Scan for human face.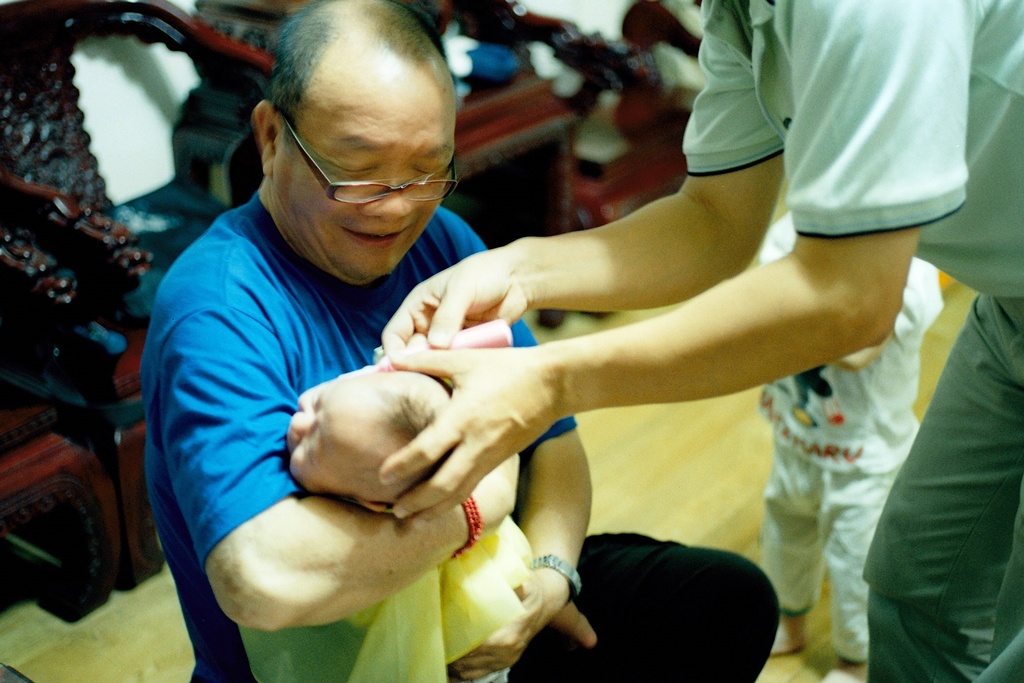
Scan result: rect(271, 54, 455, 278).
